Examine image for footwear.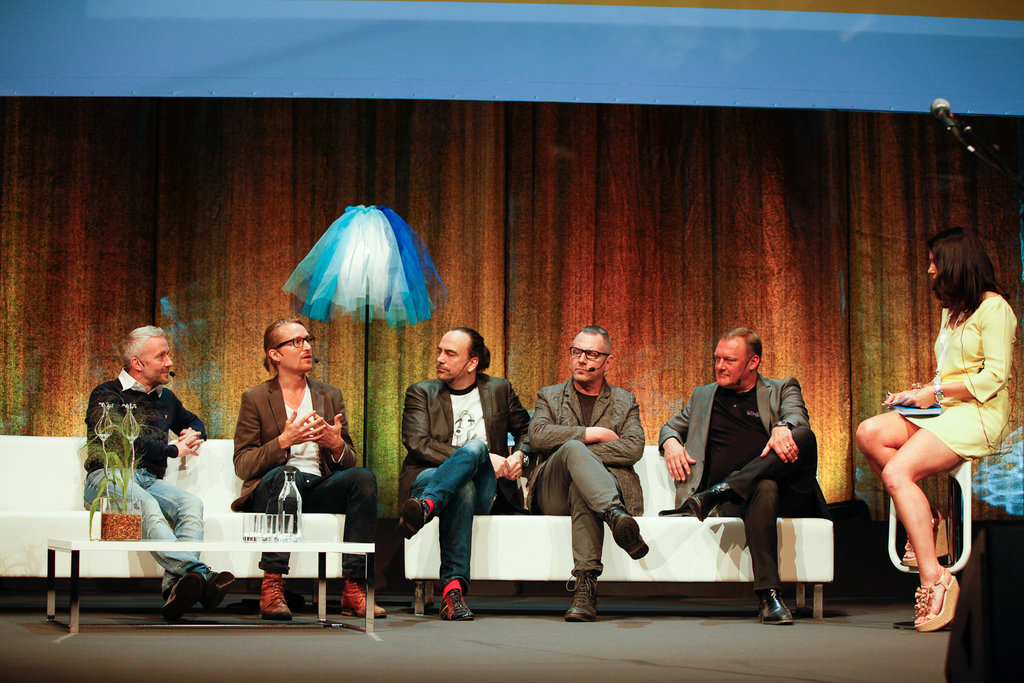
Examination result: (left=259, top=577, right=292, bottom=623).
